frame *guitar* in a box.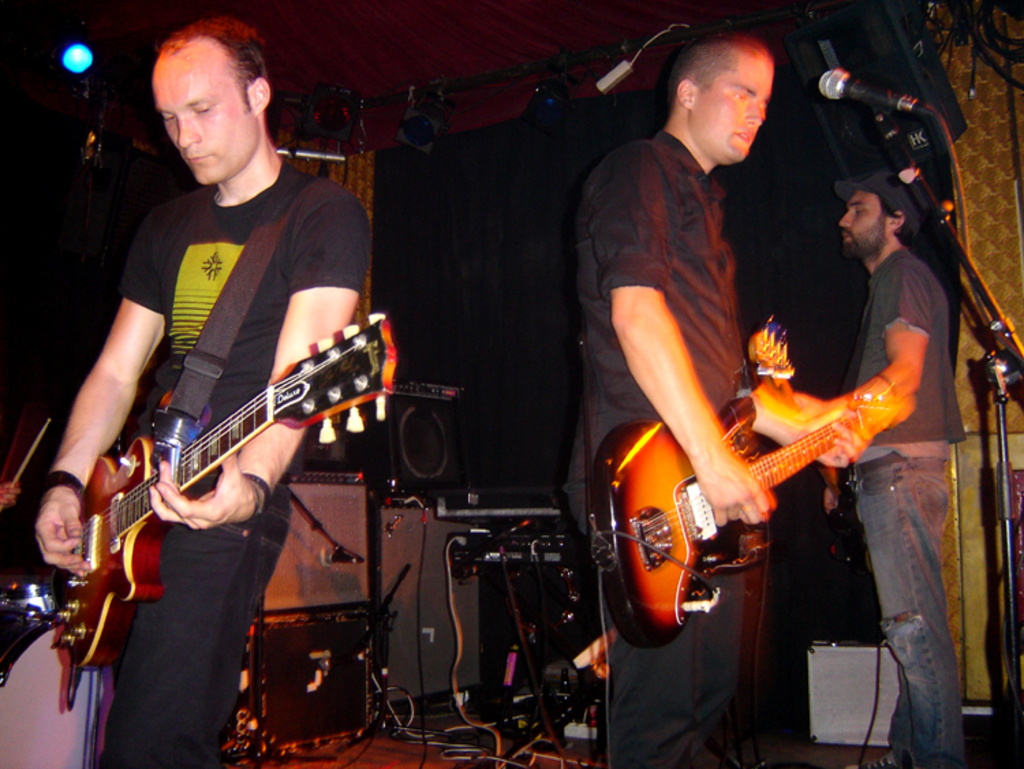
[left=590, top=373, right=916, bottom=647].
